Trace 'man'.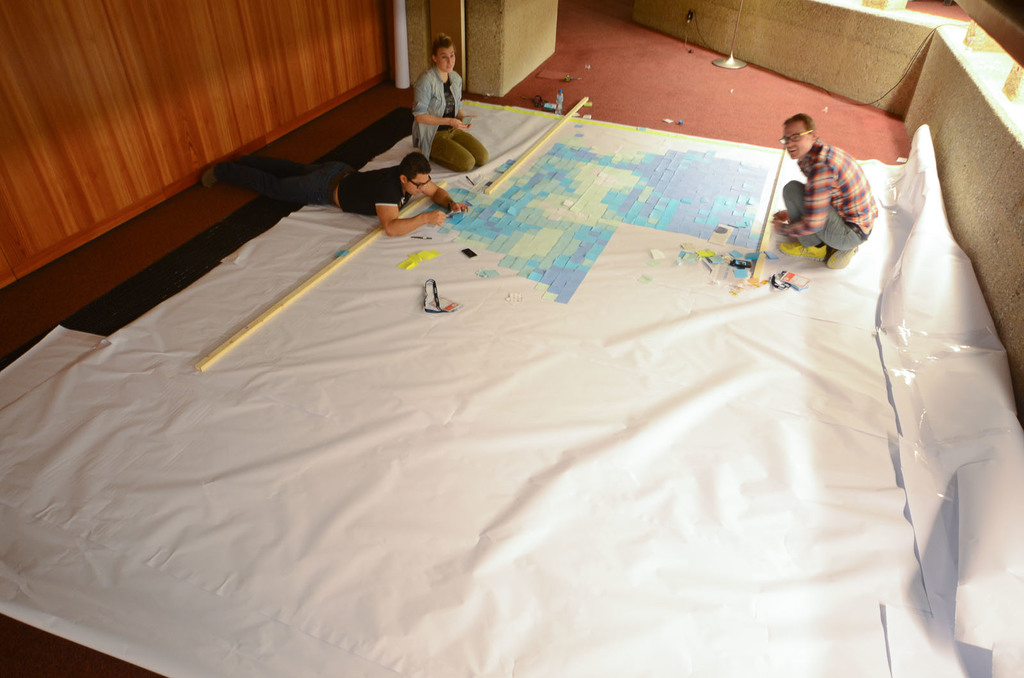
Traced to [780,104,902,272].
